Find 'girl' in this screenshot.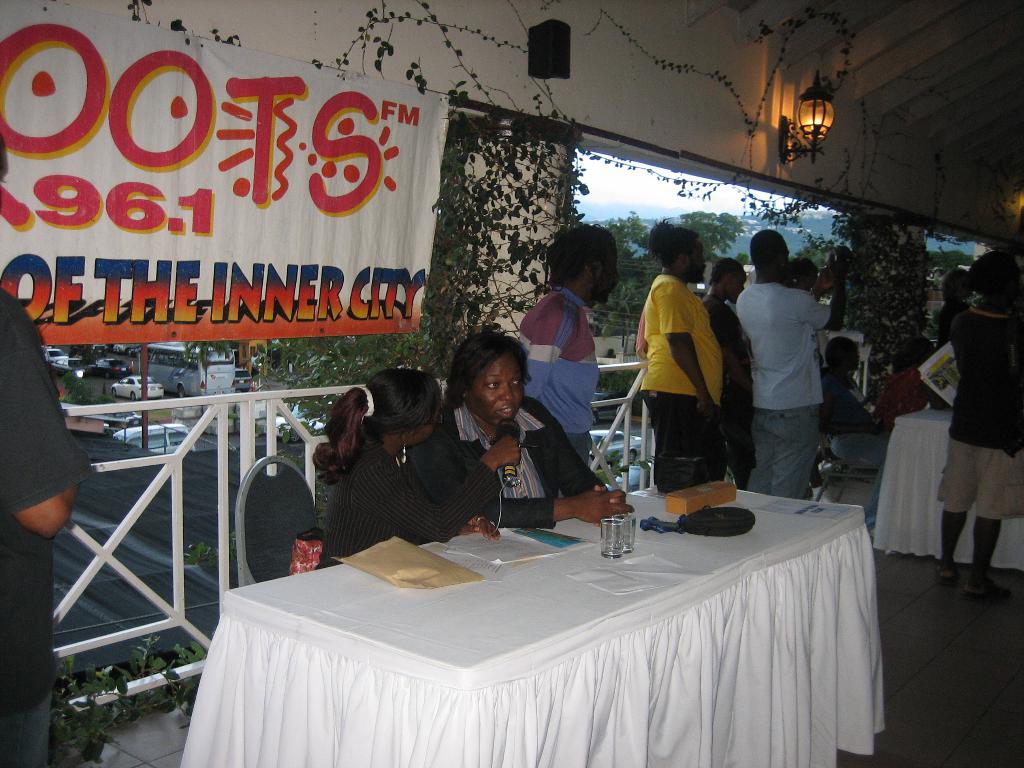
The bounding box for 'girl' is {"x1": 307, "y1": 369, "x2": 525, "y2": 564}.
